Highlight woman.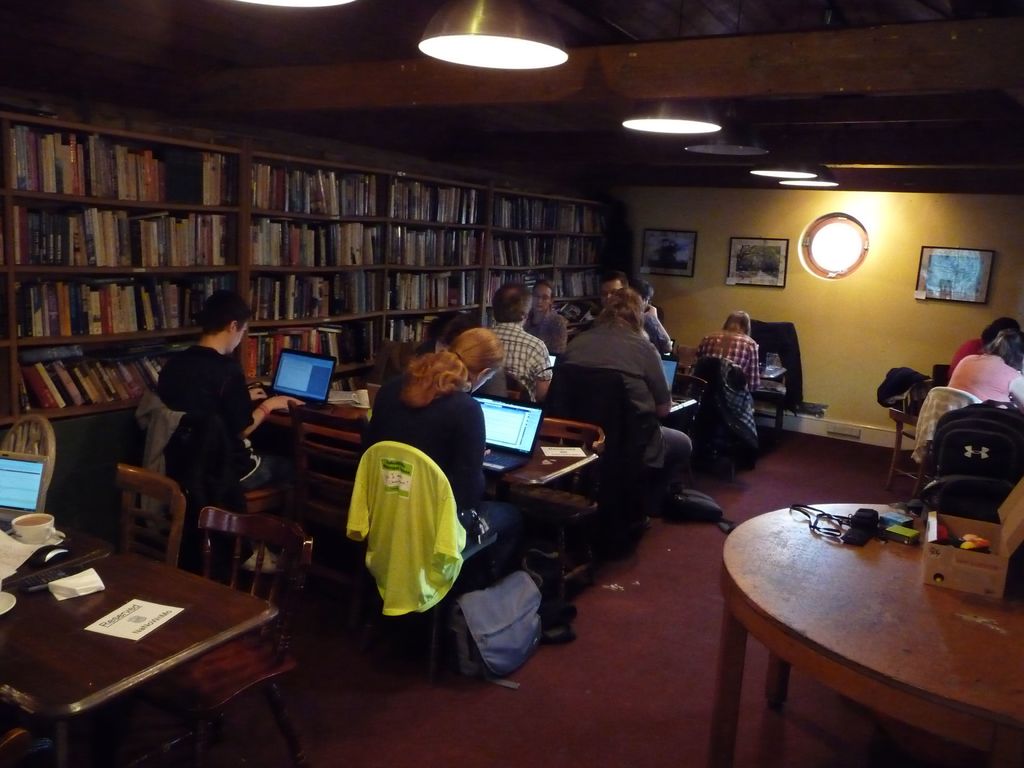
Highlighted region: pyautogui.locateOnScreen(377, 326, 548, 637).
